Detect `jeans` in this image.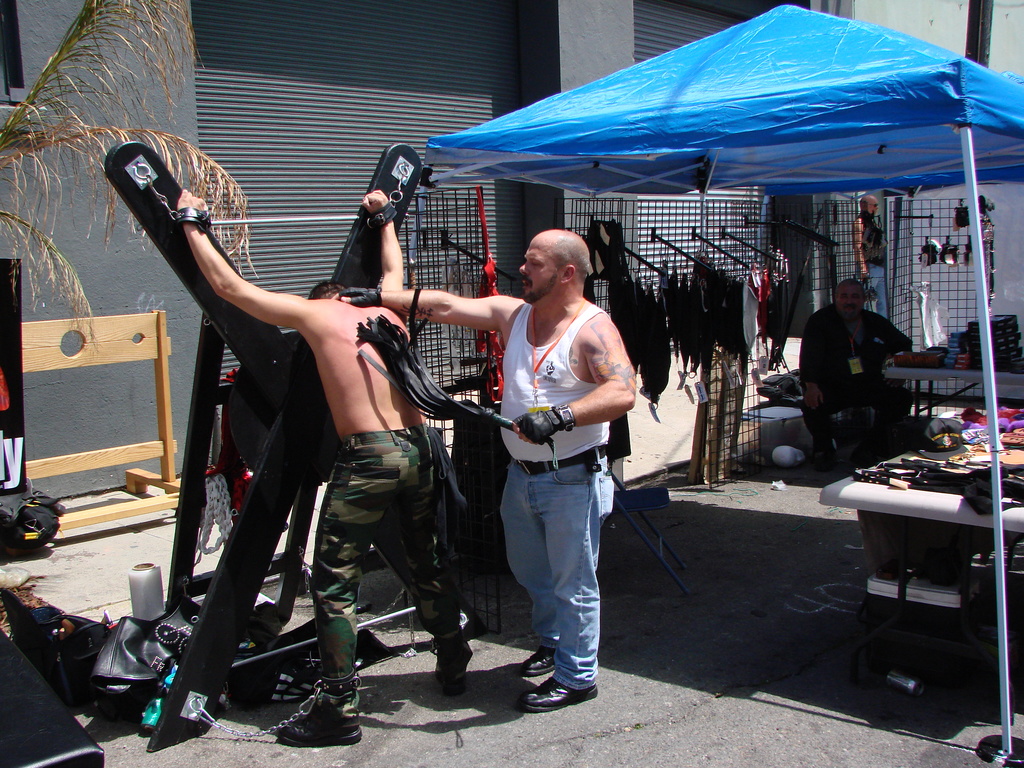
Detection: [494, 457, 618, 714].
